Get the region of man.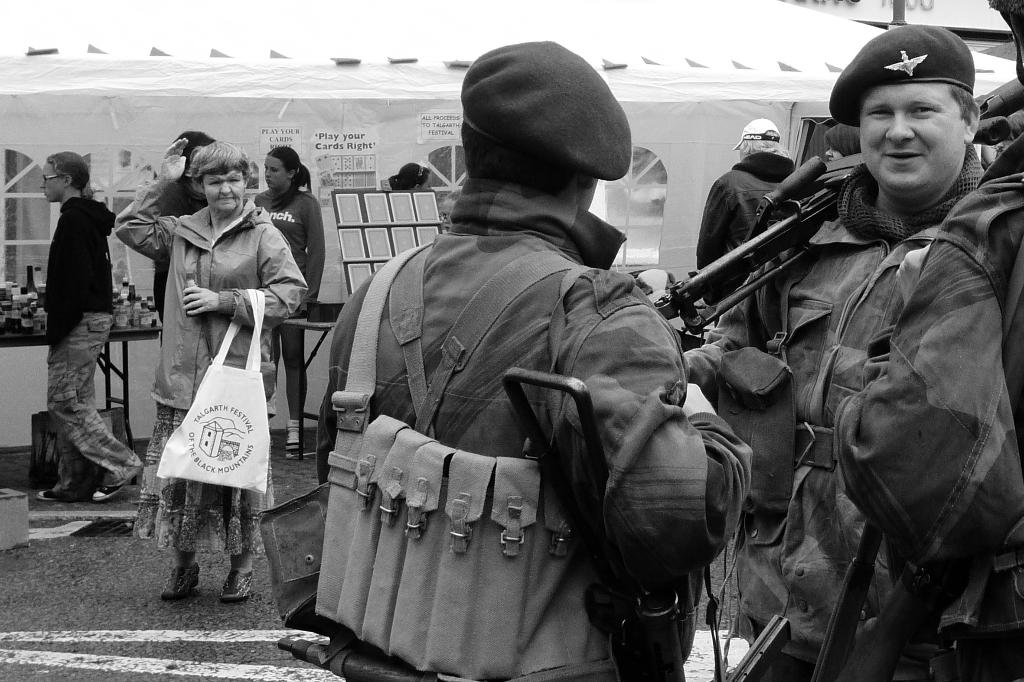
319 44 753 681.
